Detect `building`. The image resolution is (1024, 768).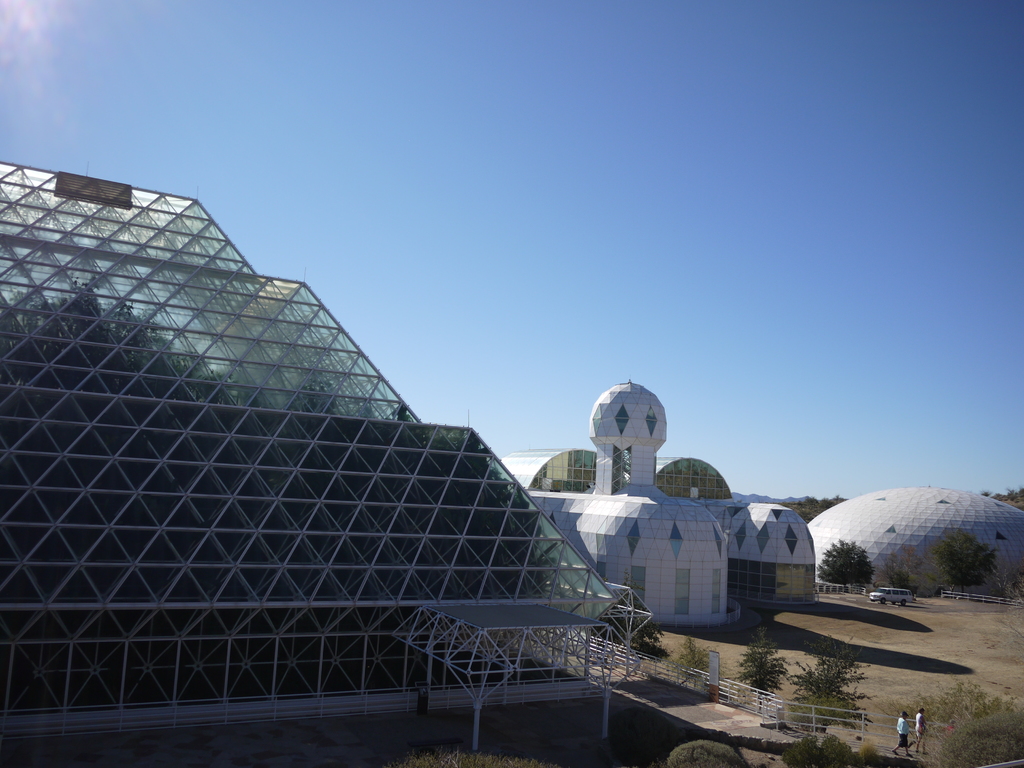
box(808, 490, 1023, 596).
